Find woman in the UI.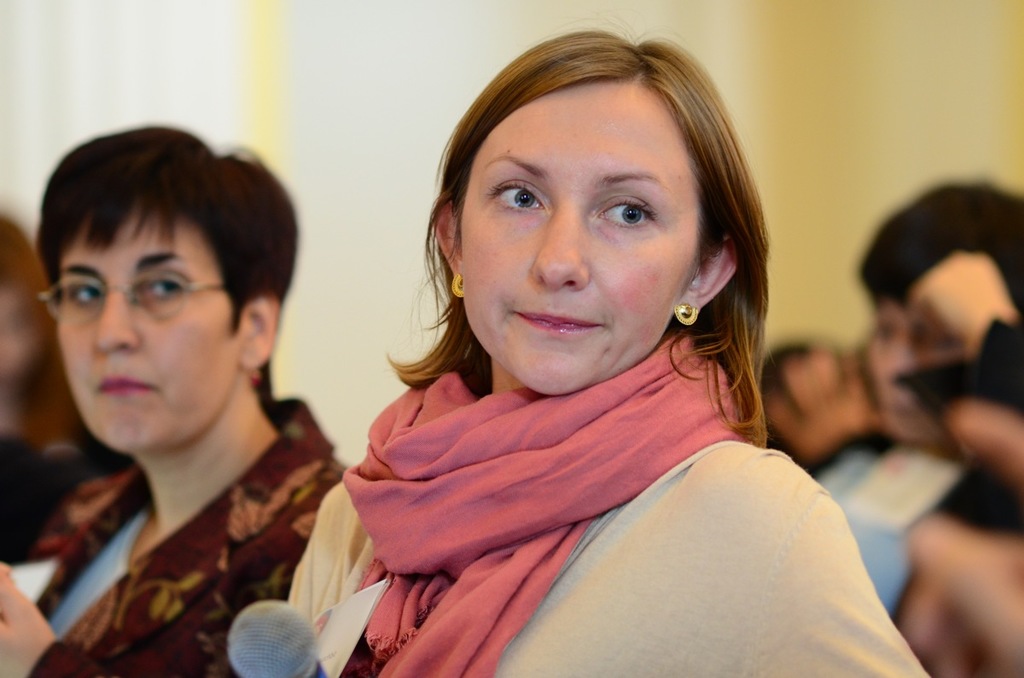
UI element at <bbox>0, 123, 377, 677</bbox>.
